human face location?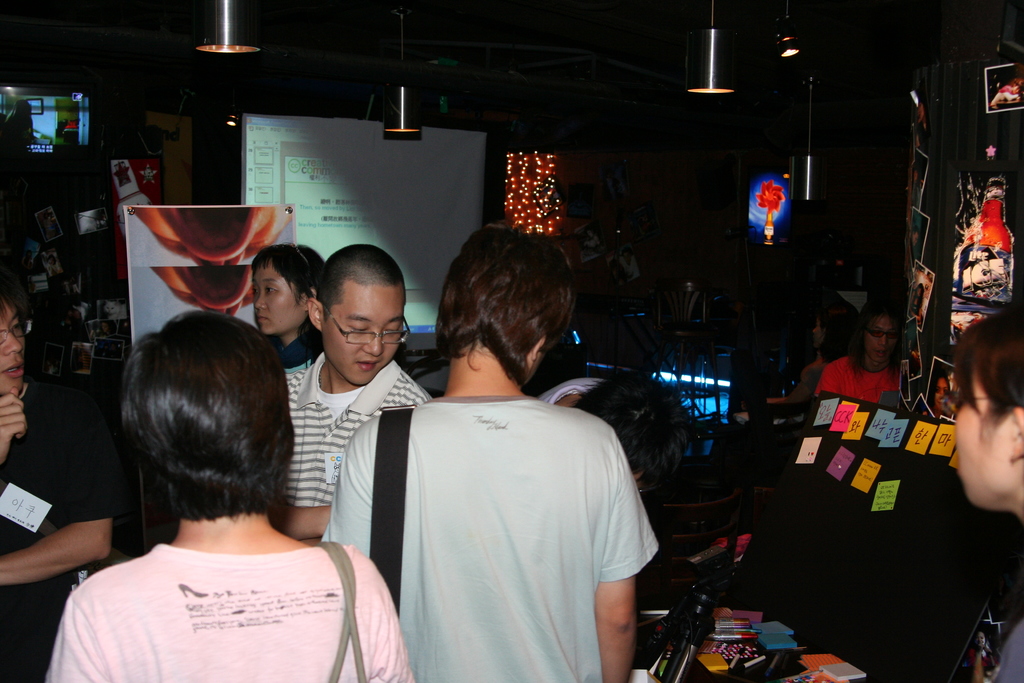
[812,320,826,354]
